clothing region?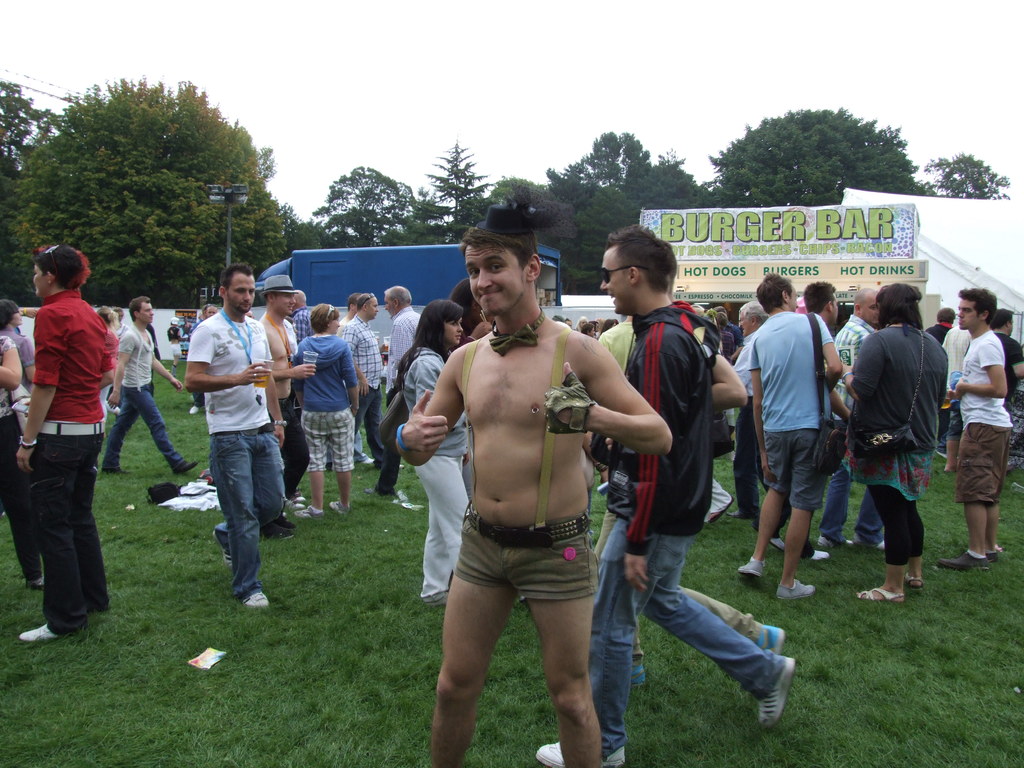
285, 306, 310, 340
